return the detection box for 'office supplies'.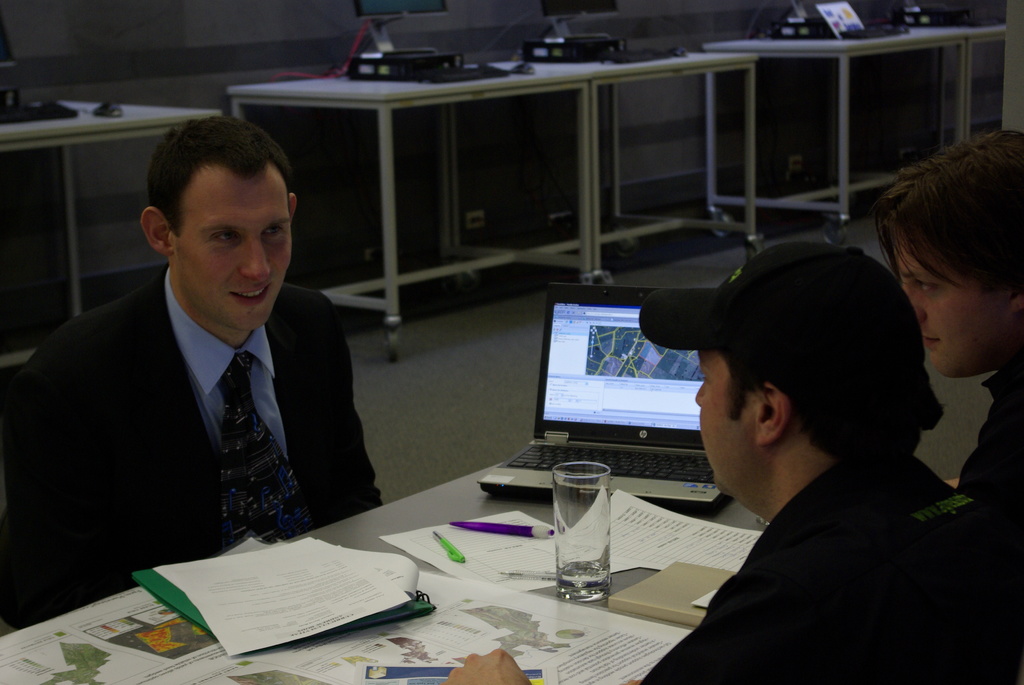
x1=554, y1=458, x2=600, y2=604.
